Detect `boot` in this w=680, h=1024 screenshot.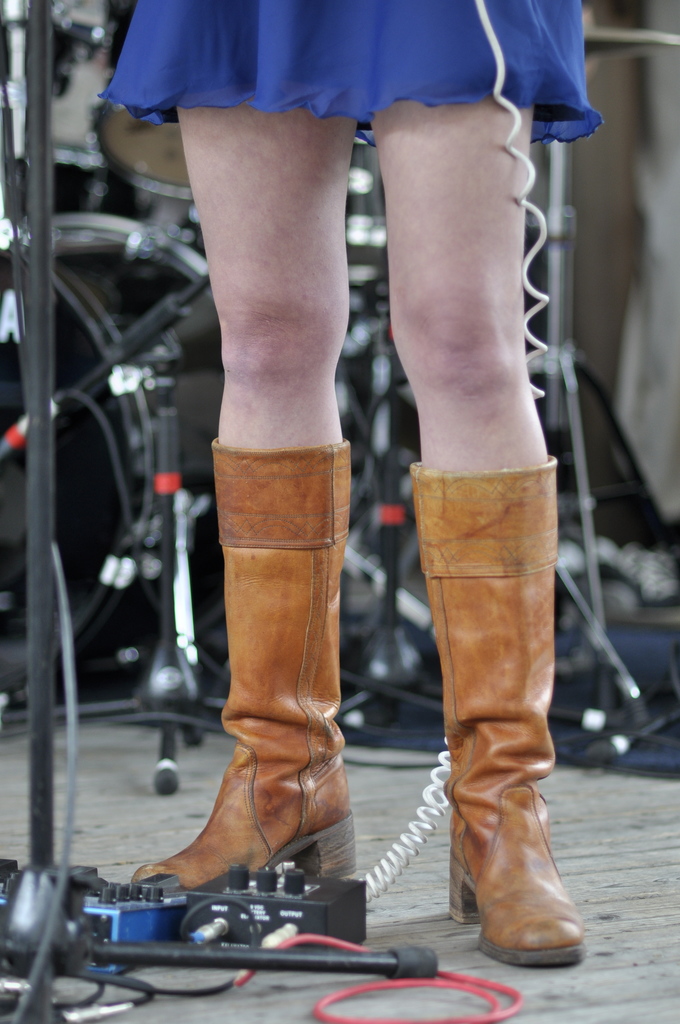
Detection: select_region(131, 438, 357, 888).
